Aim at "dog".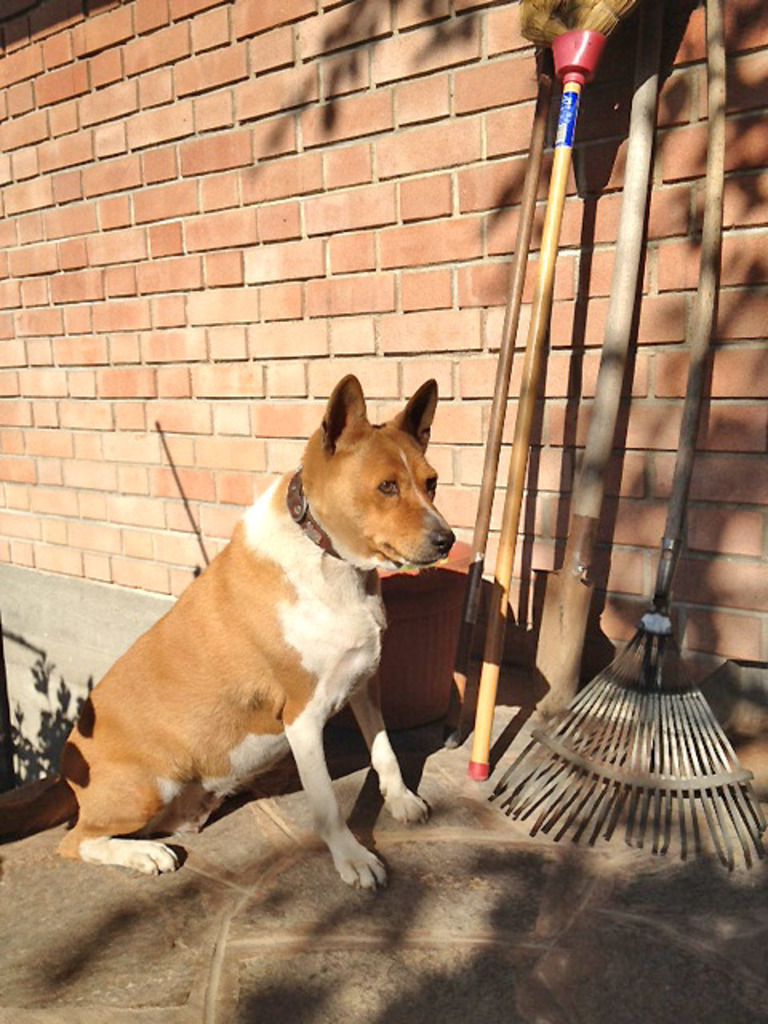
Aimed at [left=46, top=365, right=474, bottom=890].
